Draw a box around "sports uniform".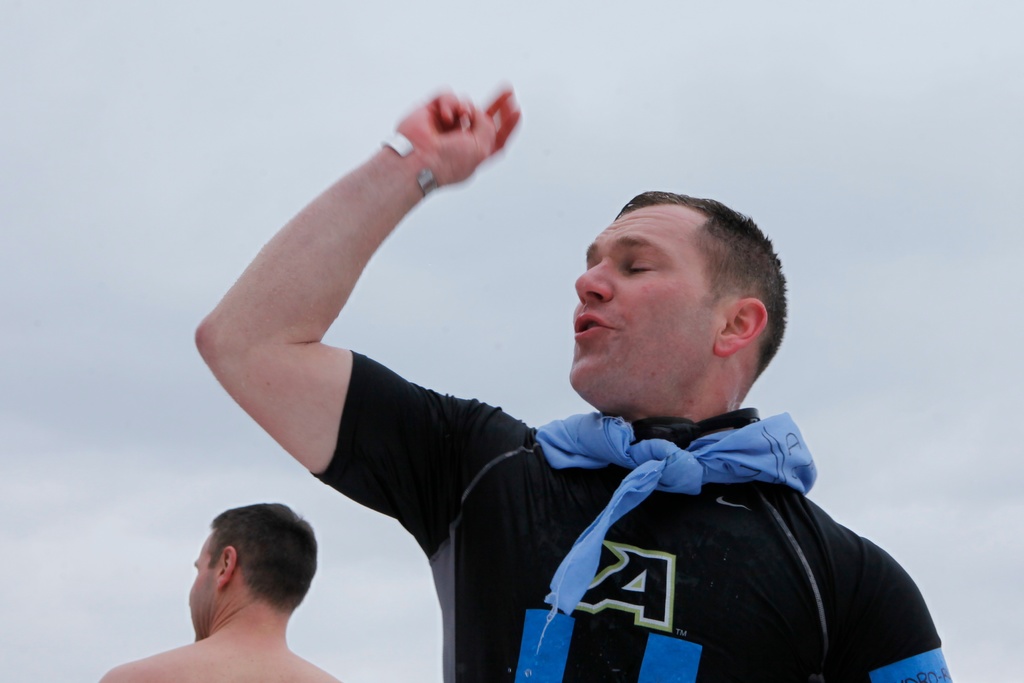
crop(308, 347, 951, 682).
